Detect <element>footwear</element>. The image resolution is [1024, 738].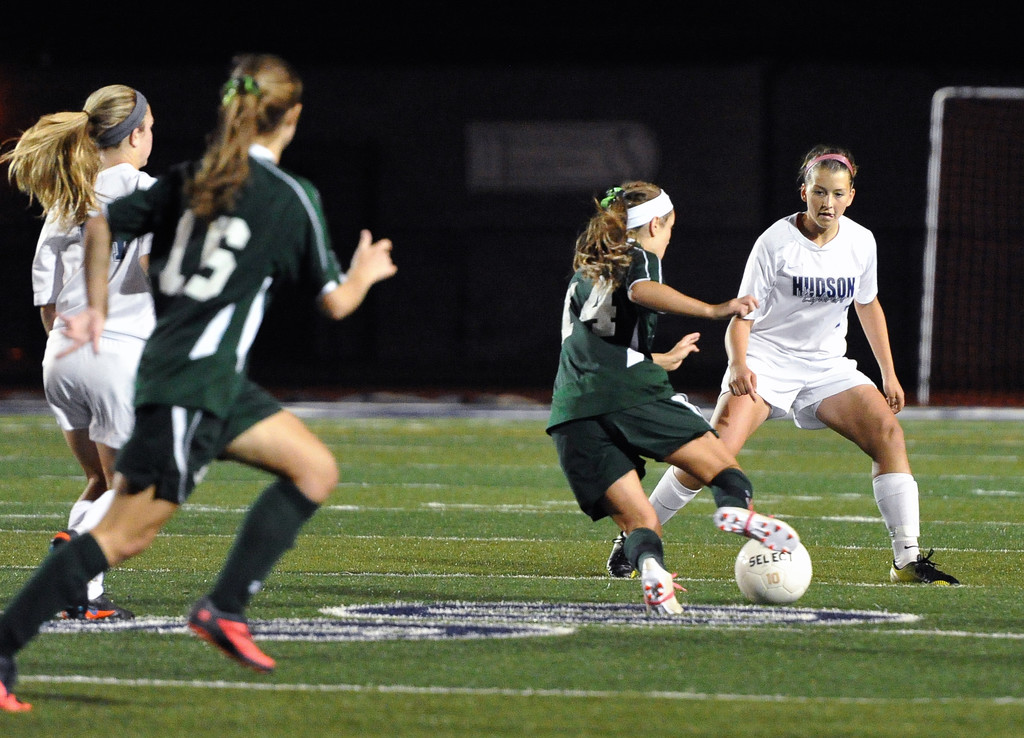
pyautogui.locateOnScreen(87, 583, 148, 624).
